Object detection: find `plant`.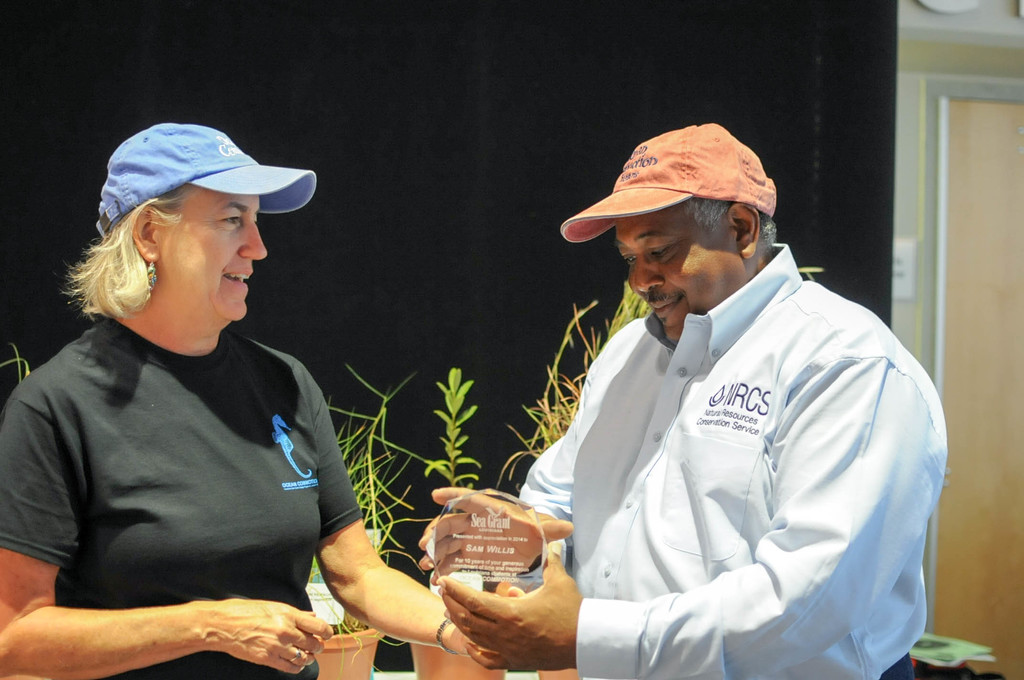
(326, 364, 433, 663).
